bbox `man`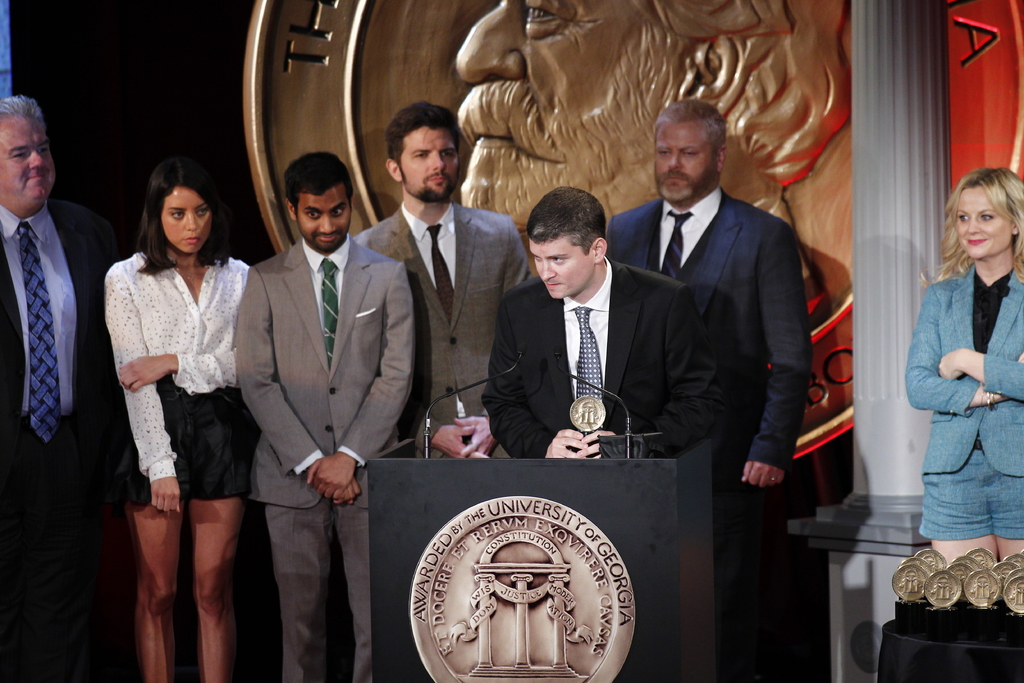
select_region(456, 0, 858, 233)
